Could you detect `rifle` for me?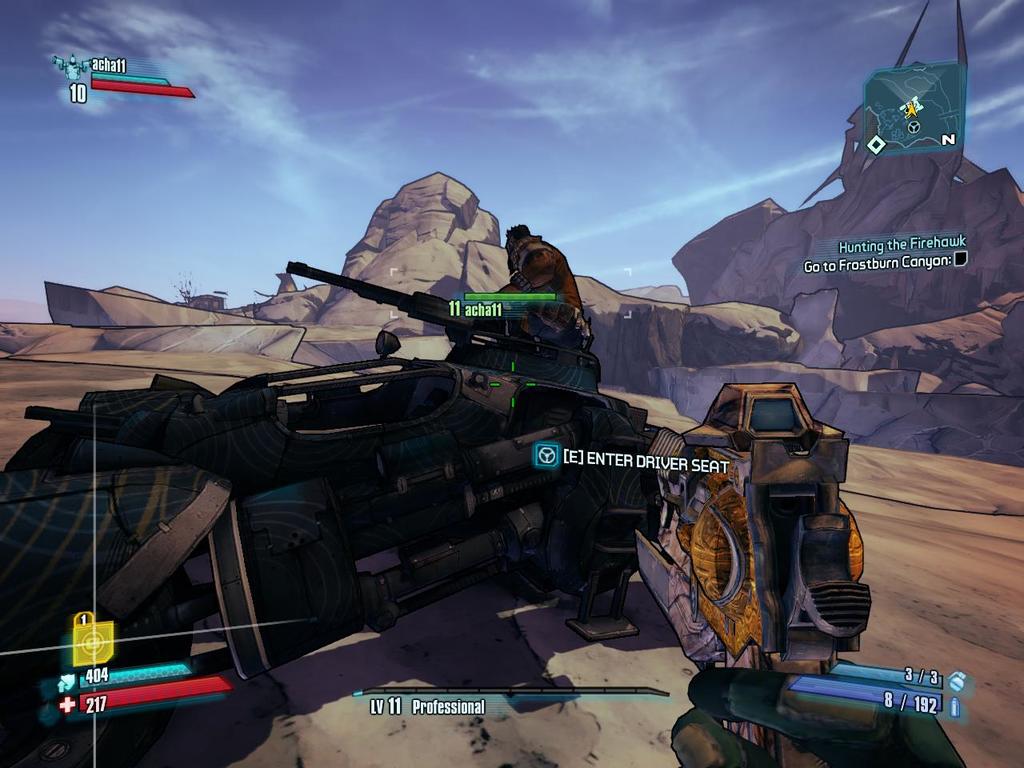
Detection result: left=286, top=258, right=603, bottom=382.
